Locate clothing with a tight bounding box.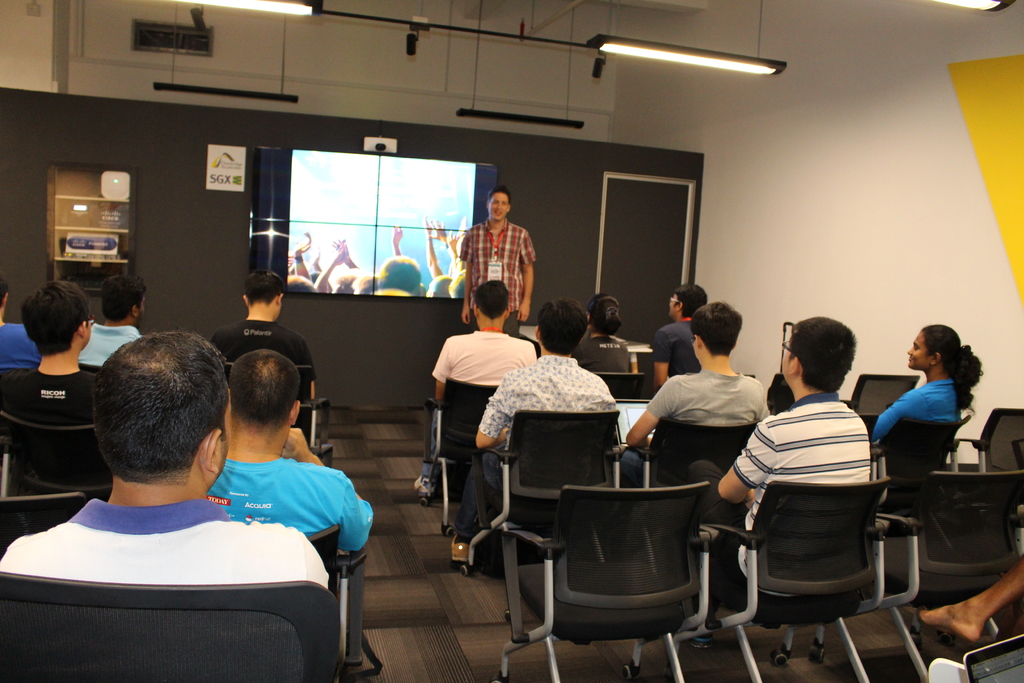
0,364,113,518.
